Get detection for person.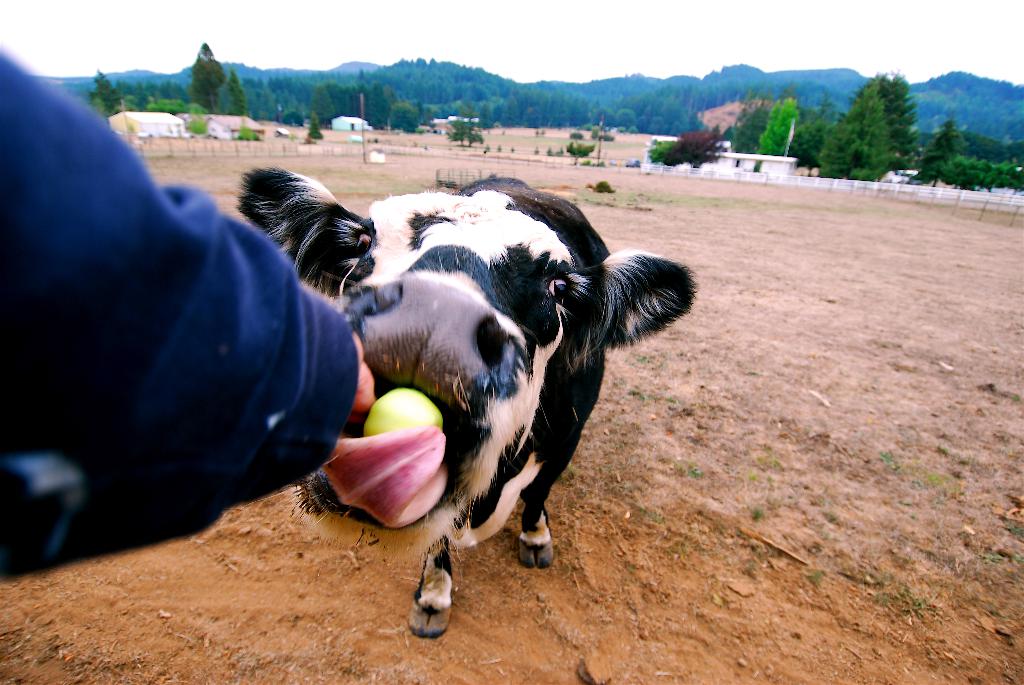
Detection: [left=0, top=42, right=376, bottom=583].
